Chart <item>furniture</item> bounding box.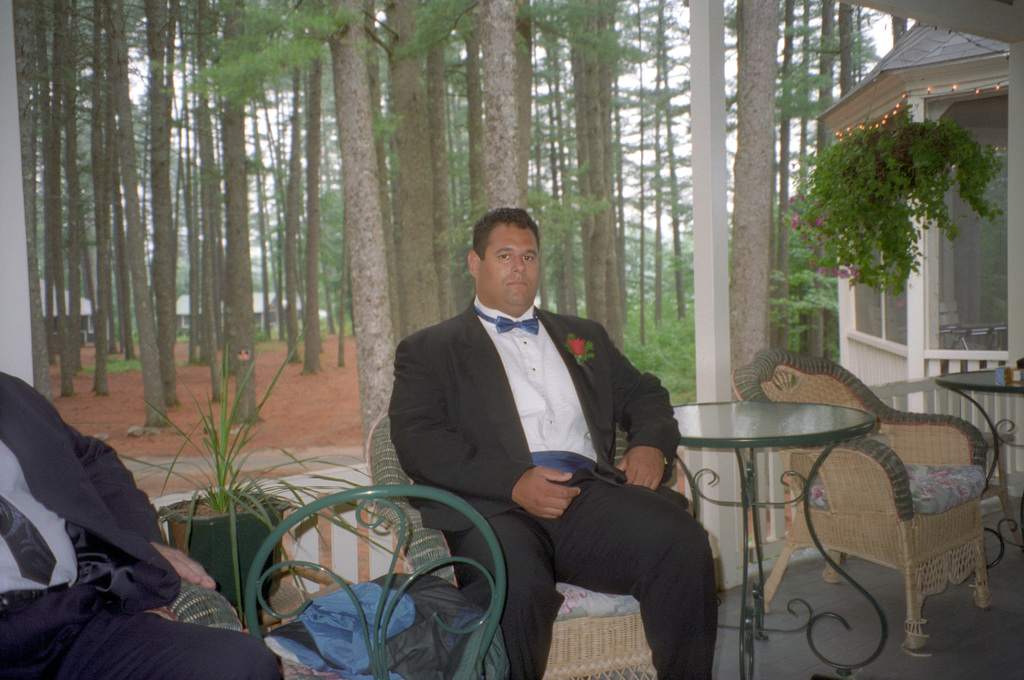
Charted: bbox=[937, 369, 1023, 566].
